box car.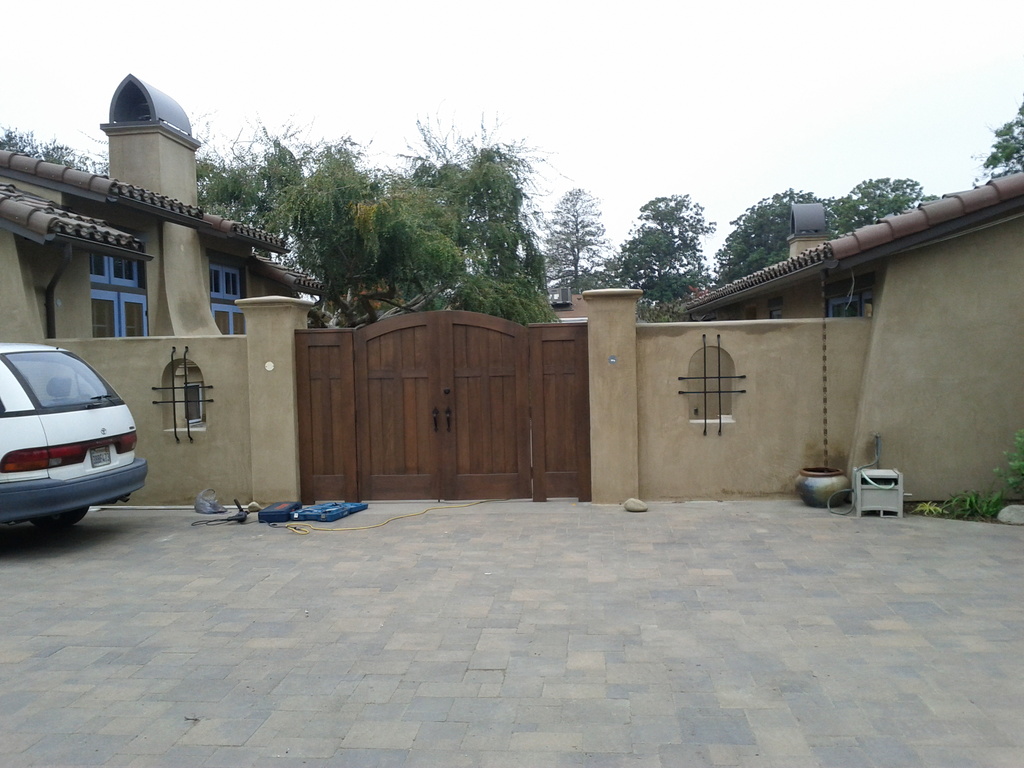
region(8, 337, 150, 534).
